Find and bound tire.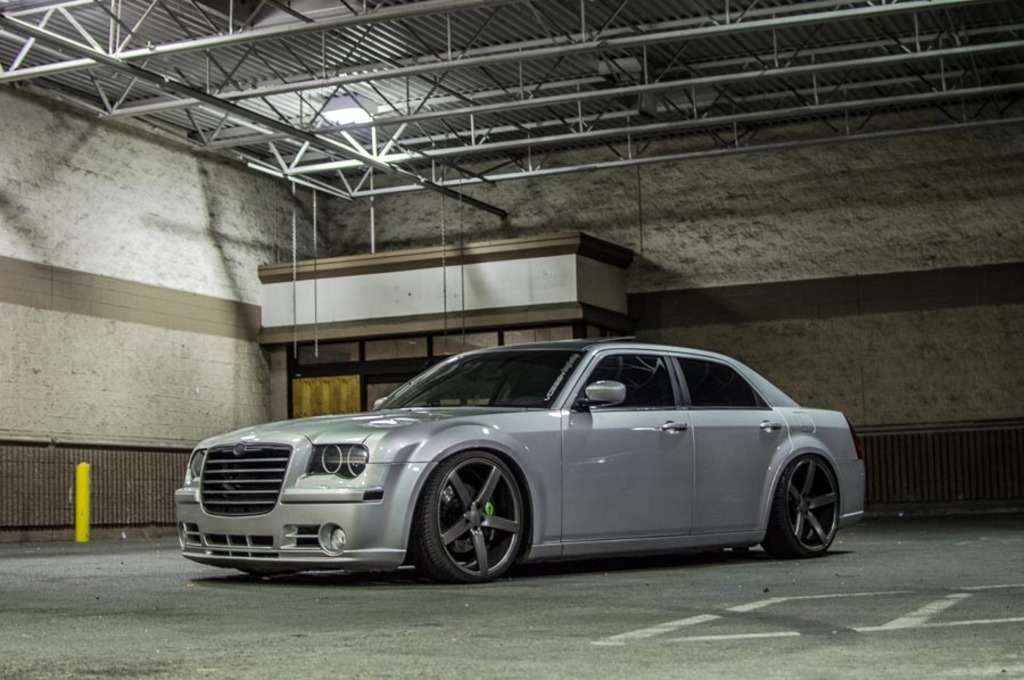
Bound: rect(762, 451, 841, 558).
